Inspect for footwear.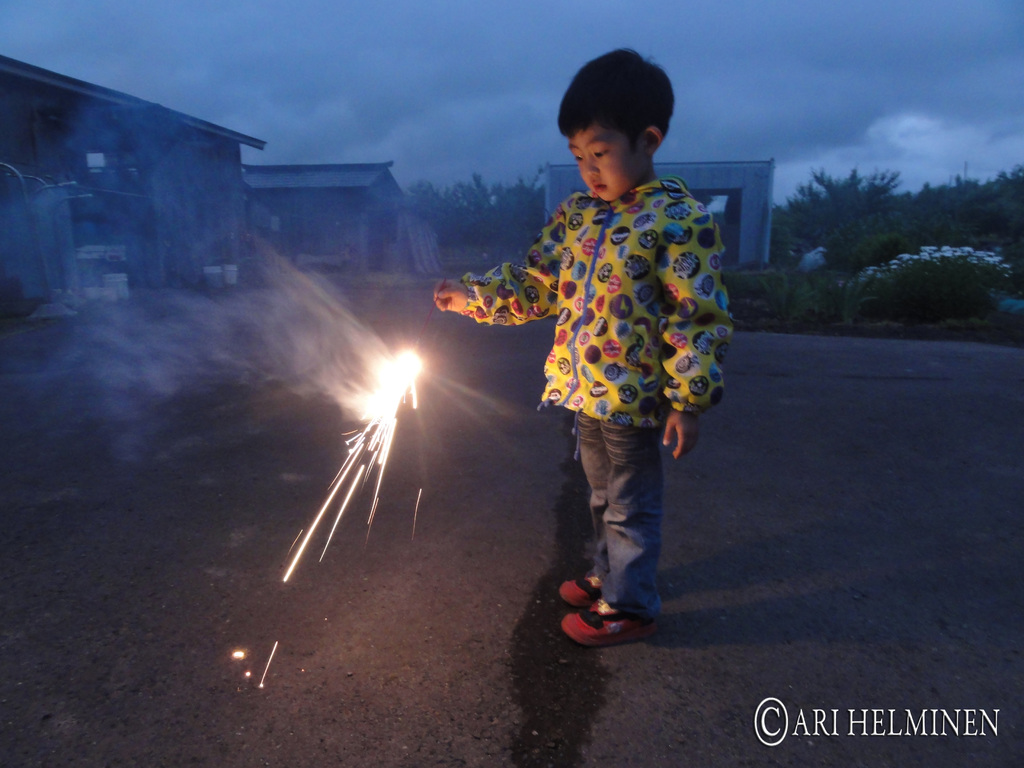
Inspection: bbox=[550, 569, 605, 609].
